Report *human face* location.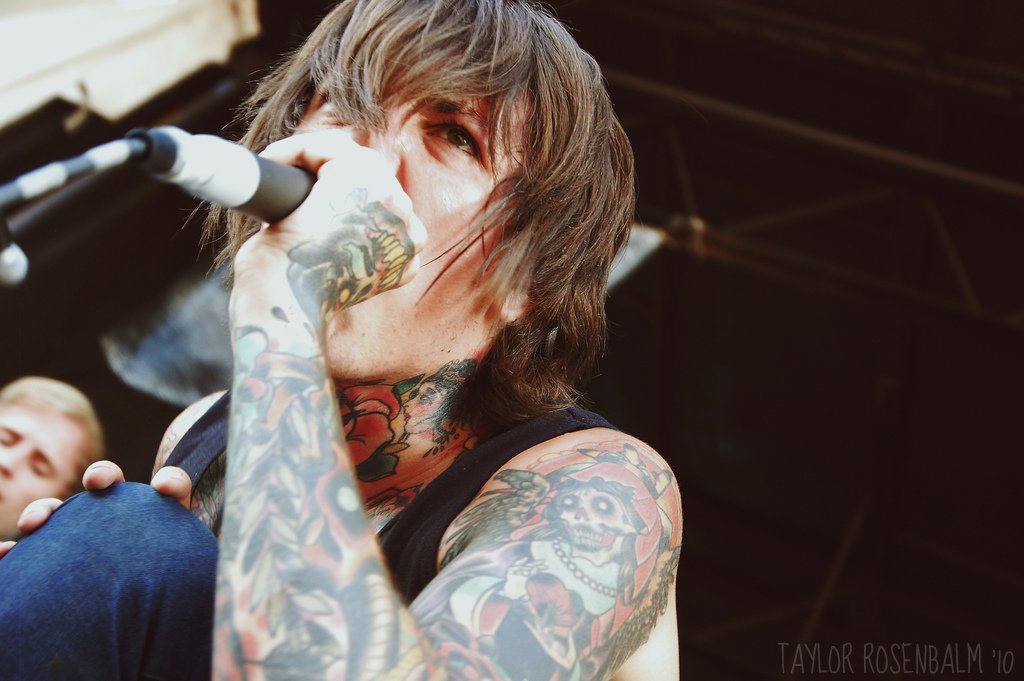
Report: {"left": 259, "top": 32, "right": 511, "bottom": 380}.
